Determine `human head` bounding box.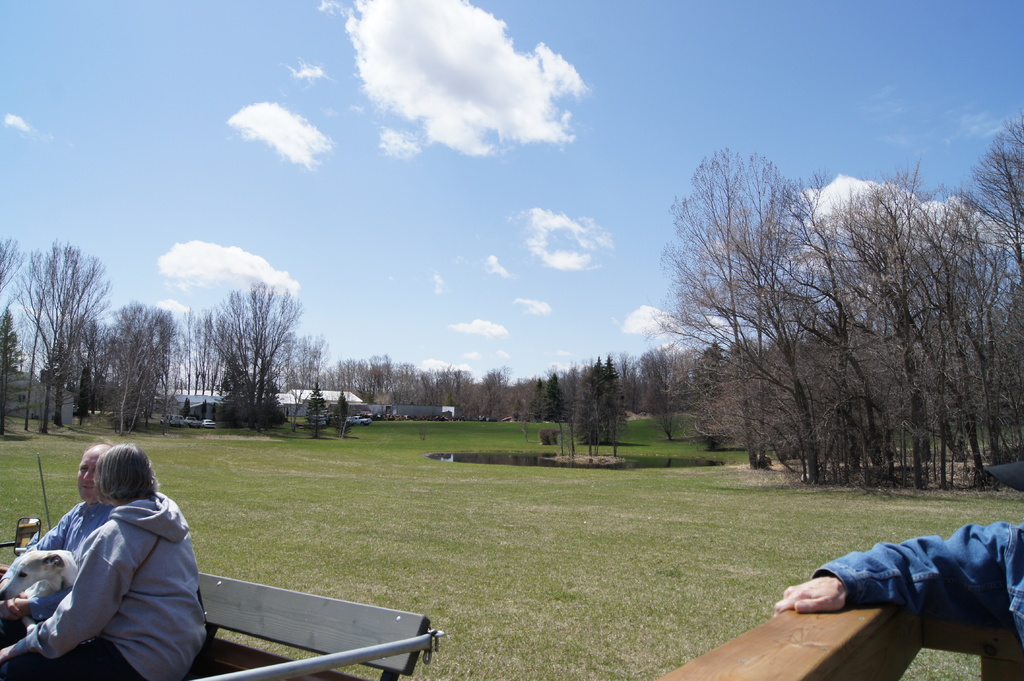
Determined: select_region(97, 442, 163, 504).
